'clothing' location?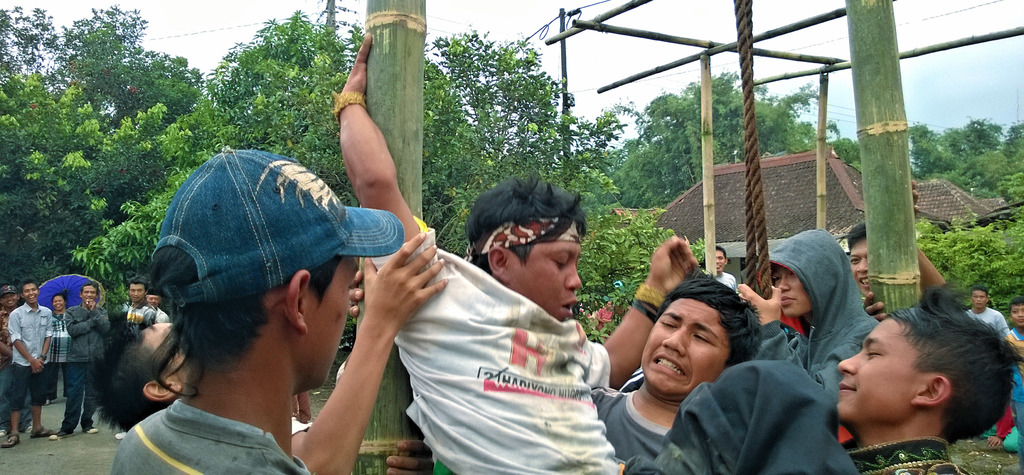
999, 329, 1023, 440
